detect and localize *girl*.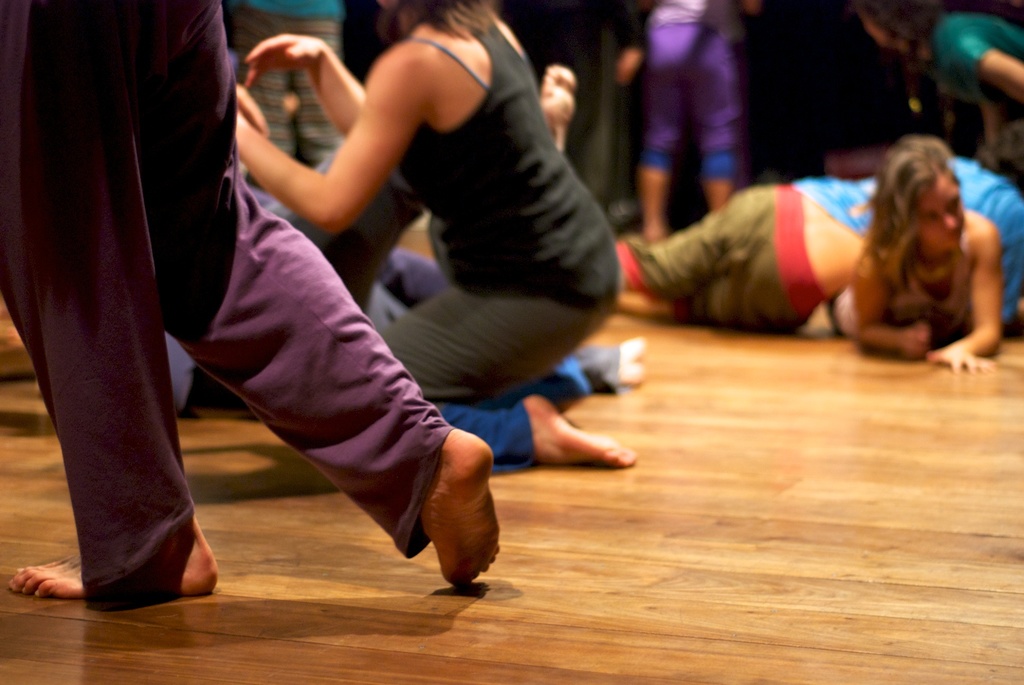
Localized at (228, 0, 636, 467).
